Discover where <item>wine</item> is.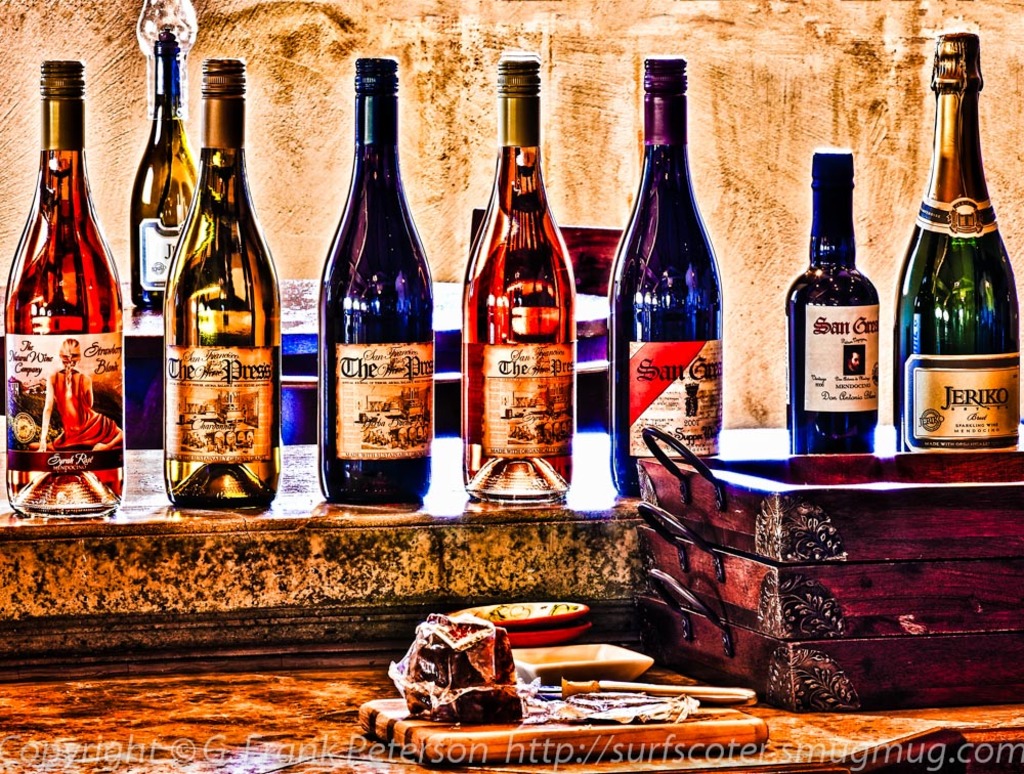
Discovered at bbox=(322, 57, 436, 507).
